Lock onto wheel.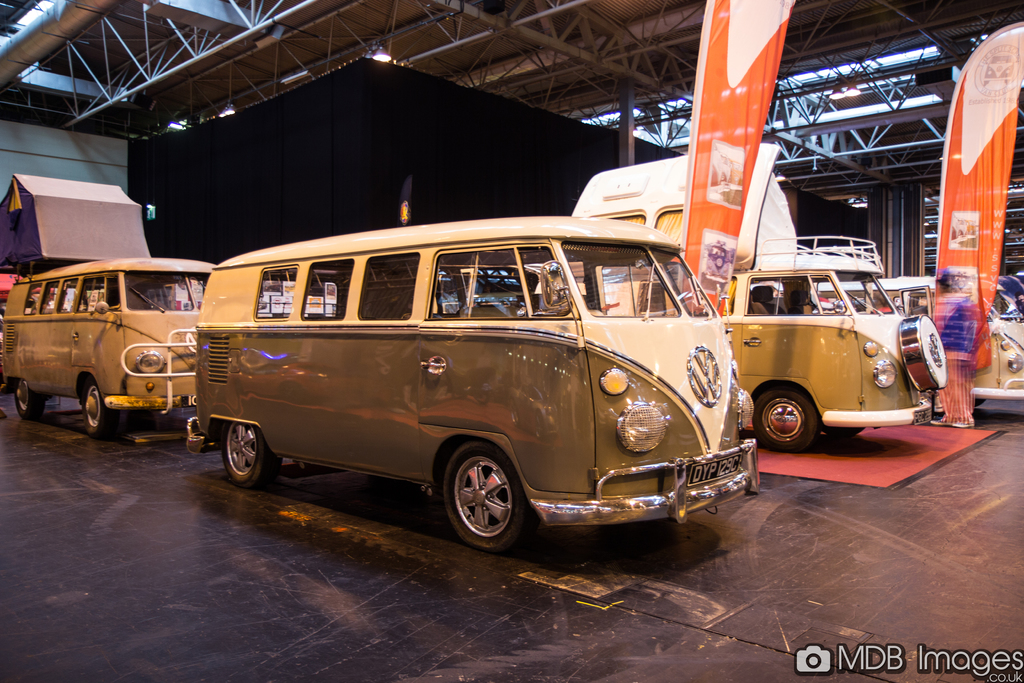
Locked: l=214, t=425, r=283, b=486.
